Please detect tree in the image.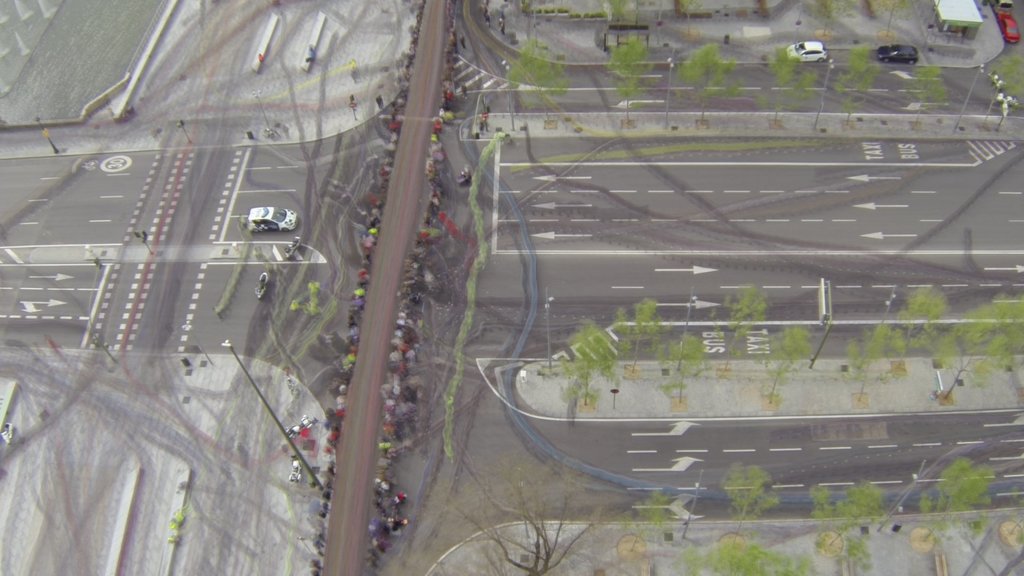
435:456:609:573.
